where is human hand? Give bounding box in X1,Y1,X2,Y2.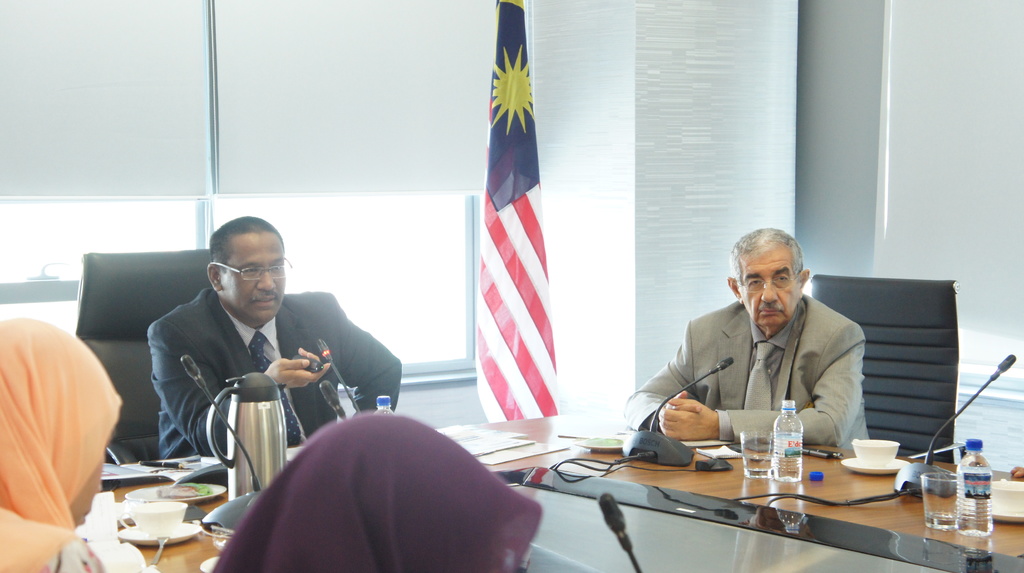
655,401,721,442.
